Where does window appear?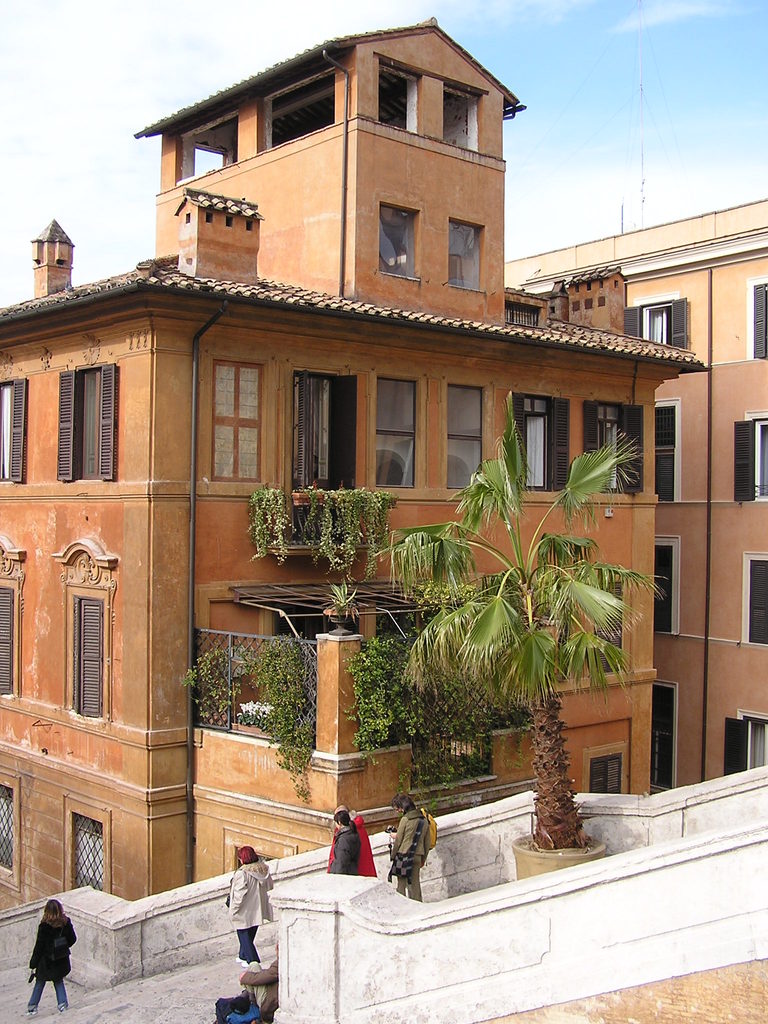
Appears at left=0, top=769, right=23, bottom=892.
